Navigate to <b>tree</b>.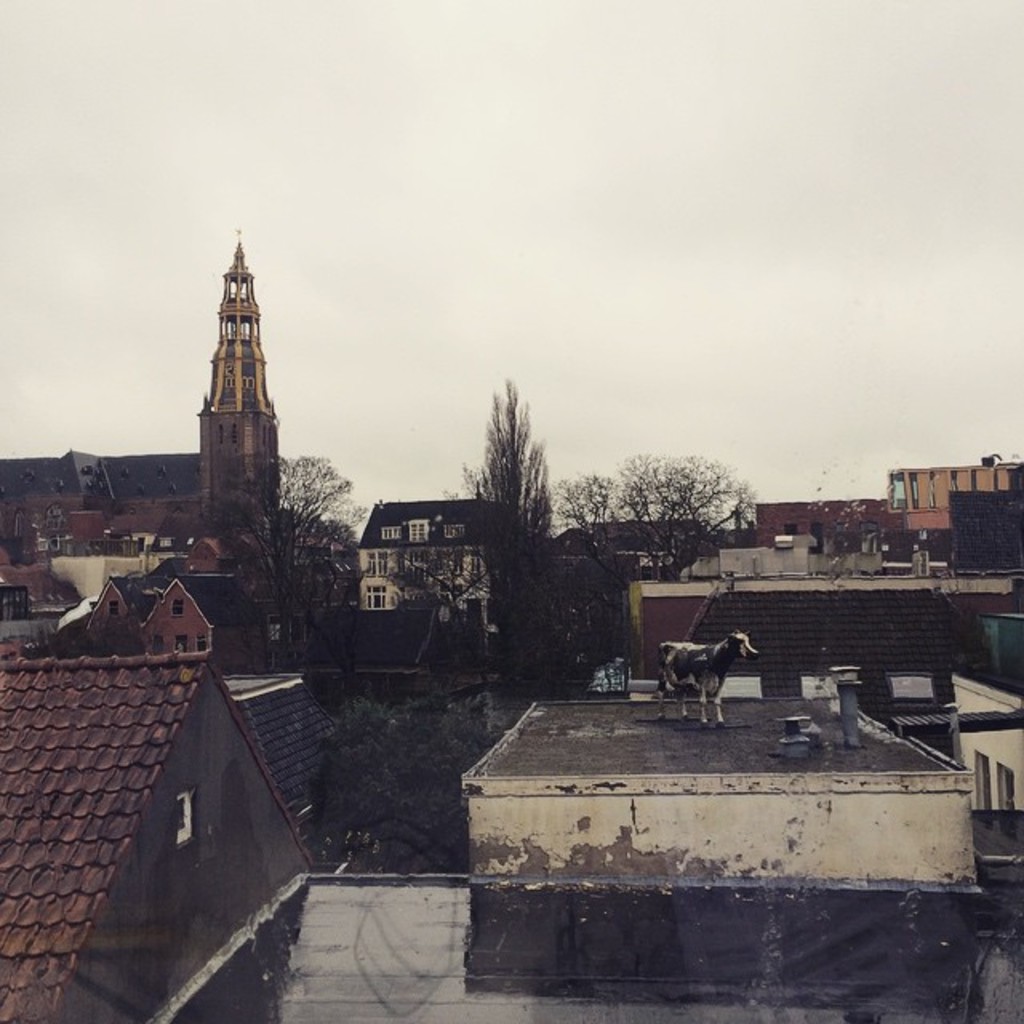
Navigation target: [x1=389, y1=533, x2=485, y2=680].
